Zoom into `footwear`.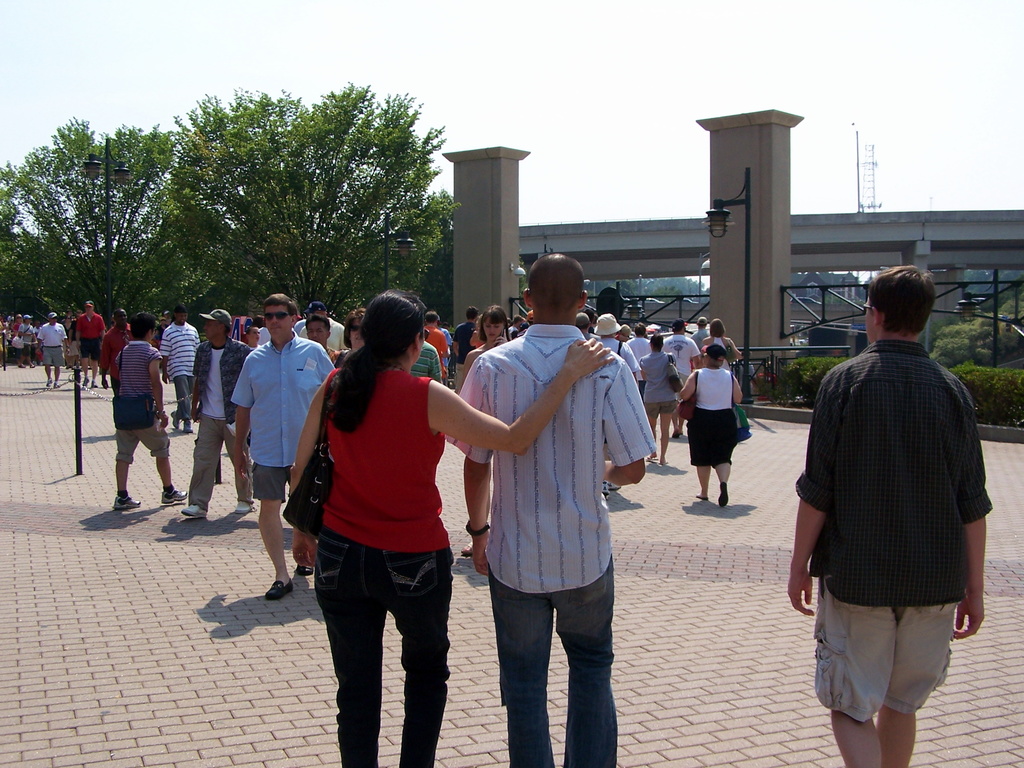
Zoom target: x1=180 y1=502 x2=207 y2=520.
